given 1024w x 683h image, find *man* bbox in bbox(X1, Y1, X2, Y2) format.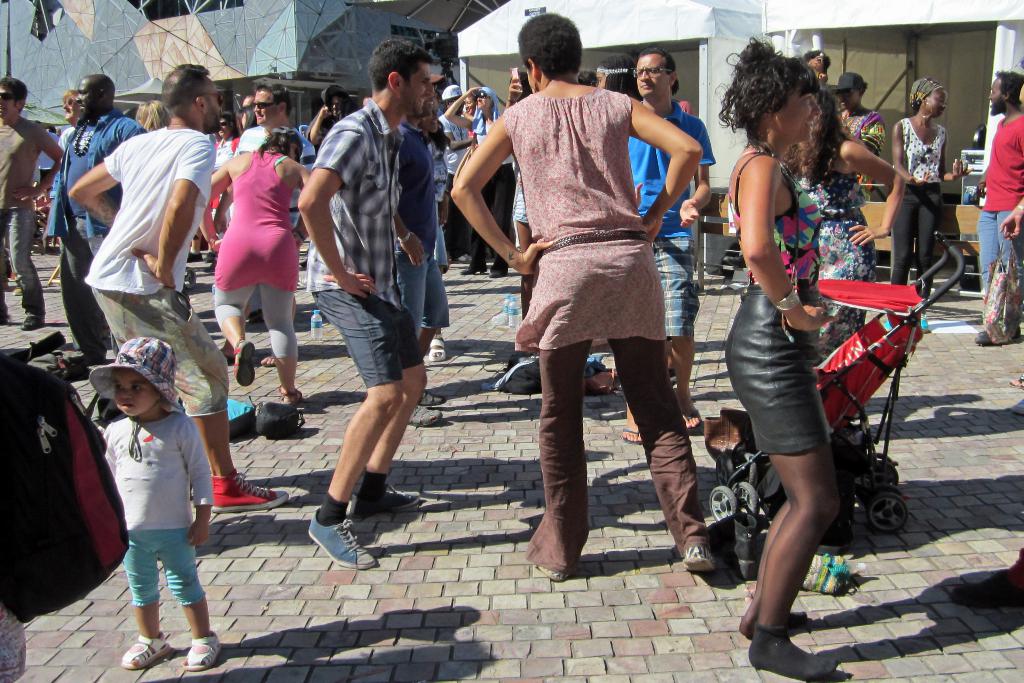
bbox(620, 53, 717, 444).
